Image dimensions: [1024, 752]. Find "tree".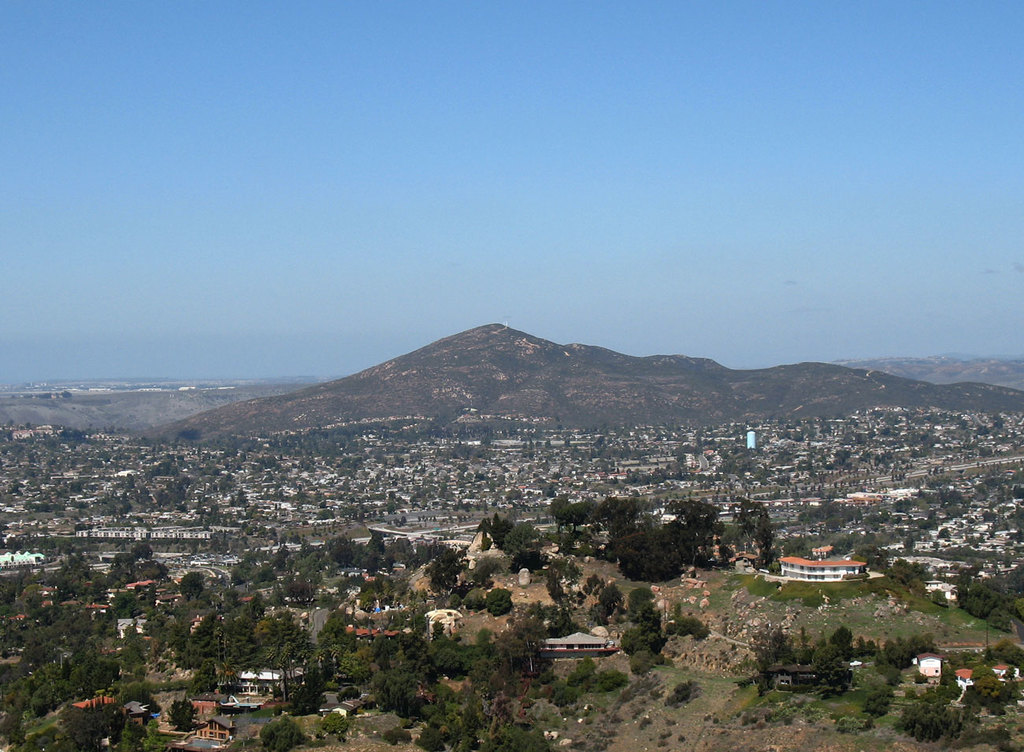
bbox=(966, 574, 1023, 635).
